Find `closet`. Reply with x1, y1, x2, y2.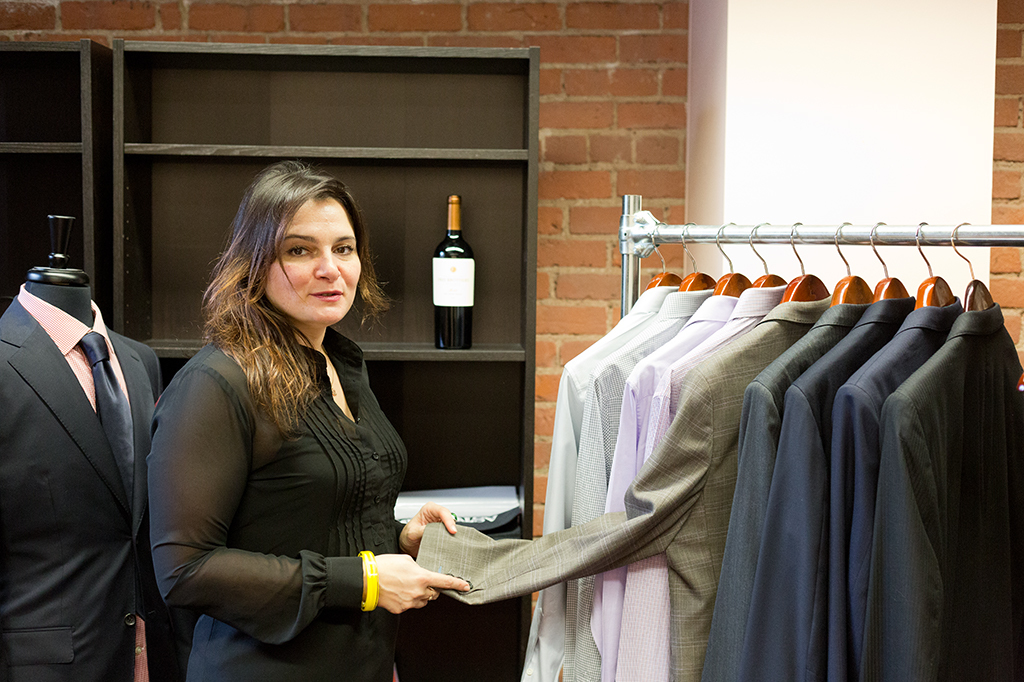
0, 46, 119, 324.
